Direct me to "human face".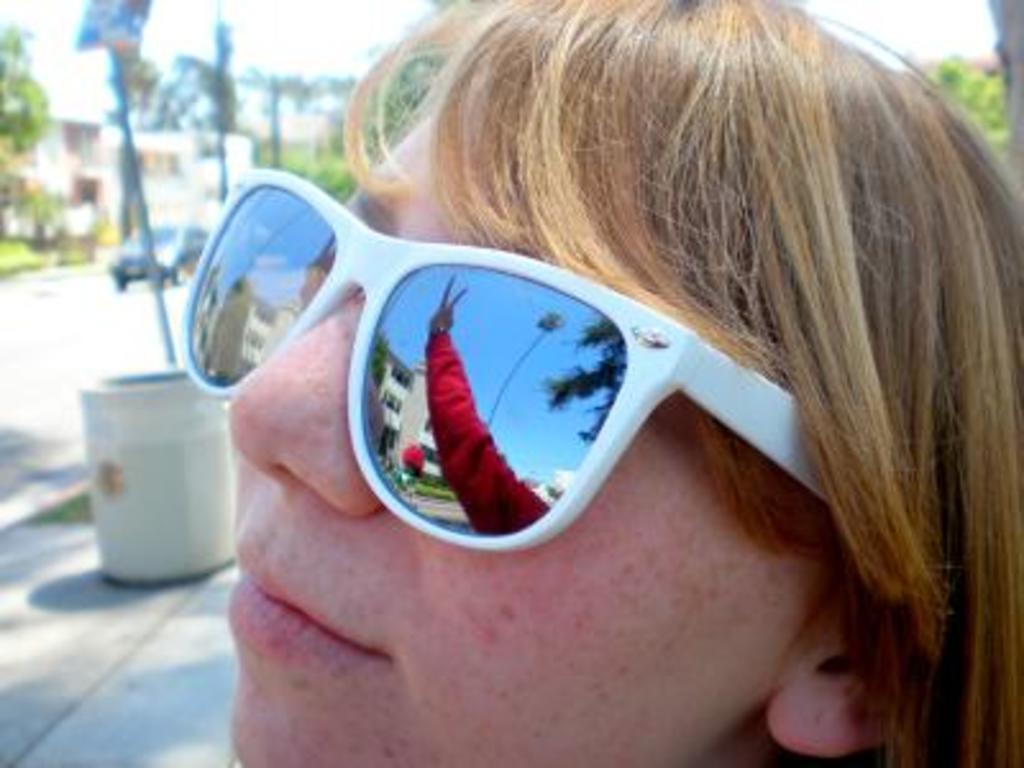
Direction: crop(223, 105, 832, 765).
